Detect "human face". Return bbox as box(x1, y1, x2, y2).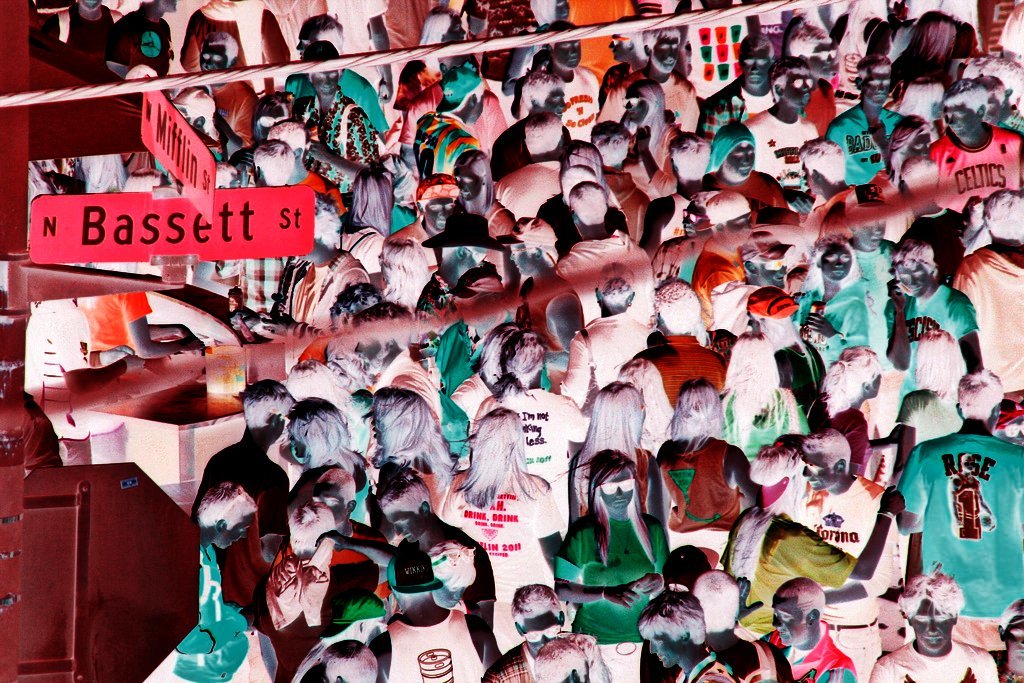
box(1007, 621, 1023, 675).
